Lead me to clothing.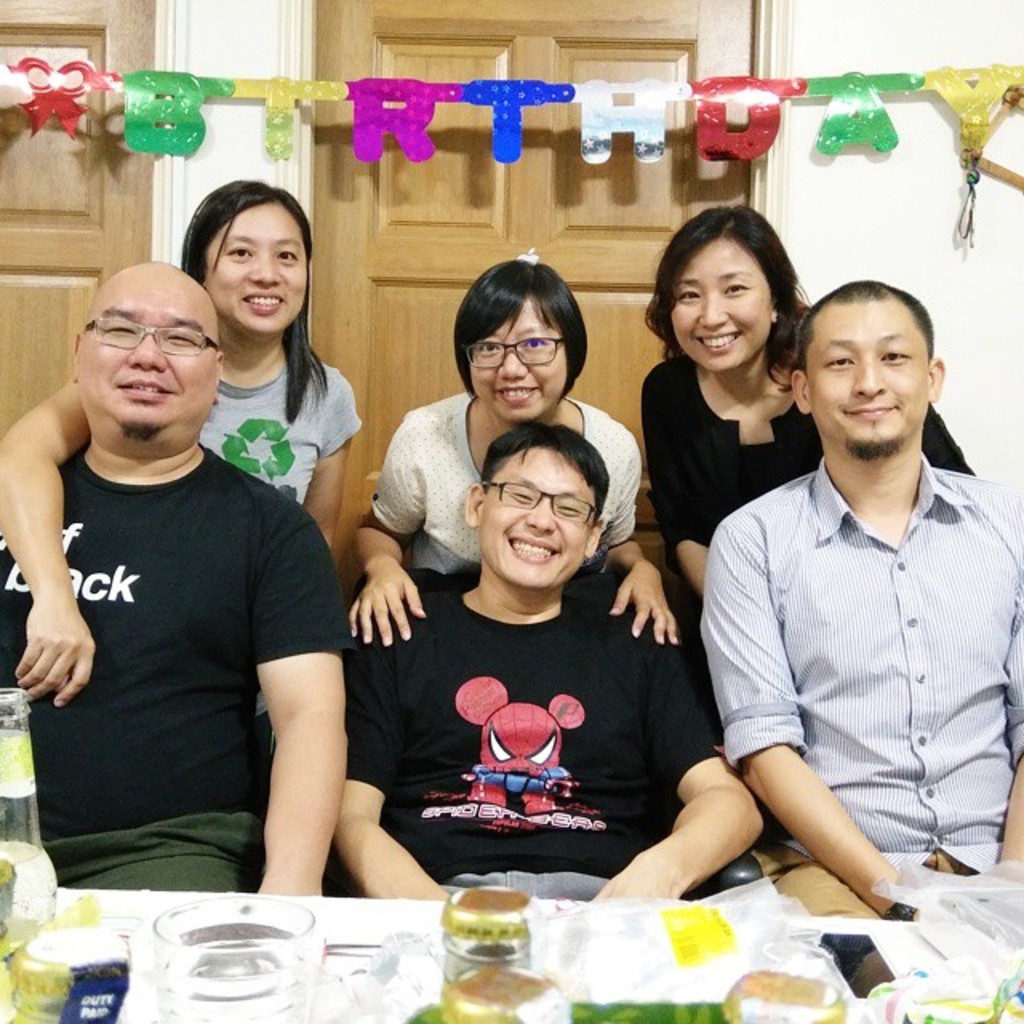
Lead to Rect(339, 568, 728, 907).
